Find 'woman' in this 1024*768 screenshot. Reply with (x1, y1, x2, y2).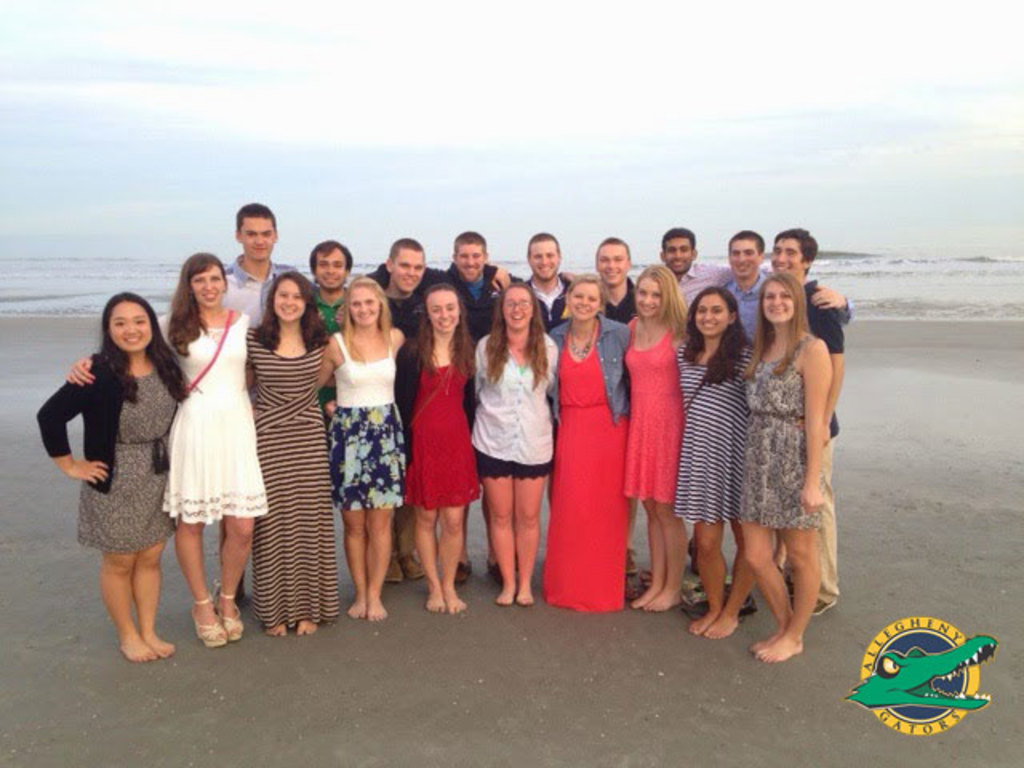
(254, 270, 336, 637).
